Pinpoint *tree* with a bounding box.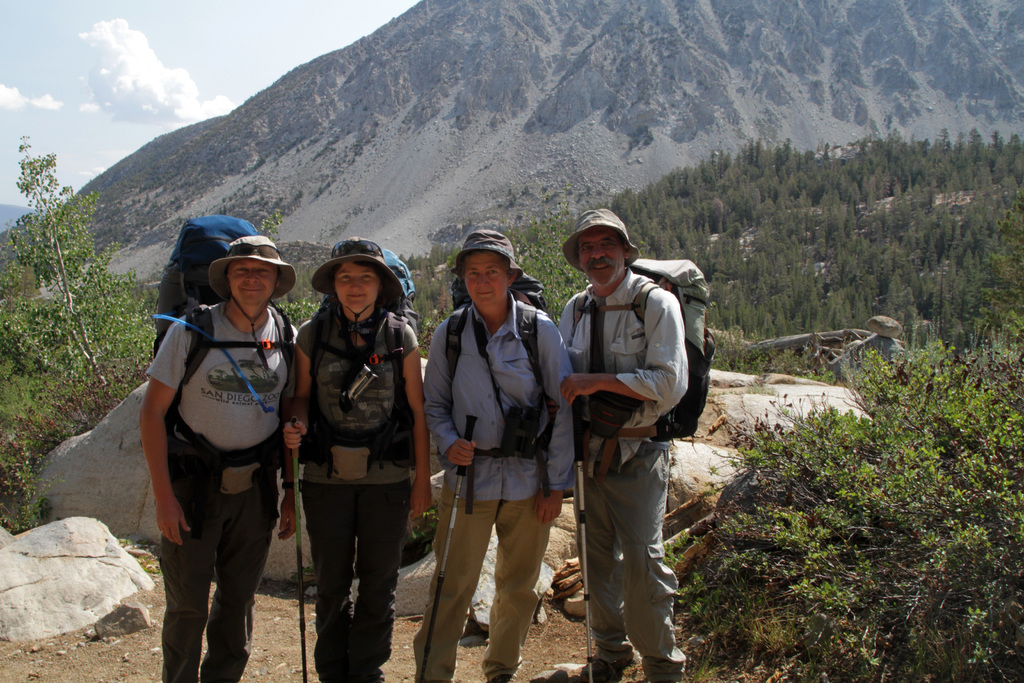
box(968, 122, 984, 176).
